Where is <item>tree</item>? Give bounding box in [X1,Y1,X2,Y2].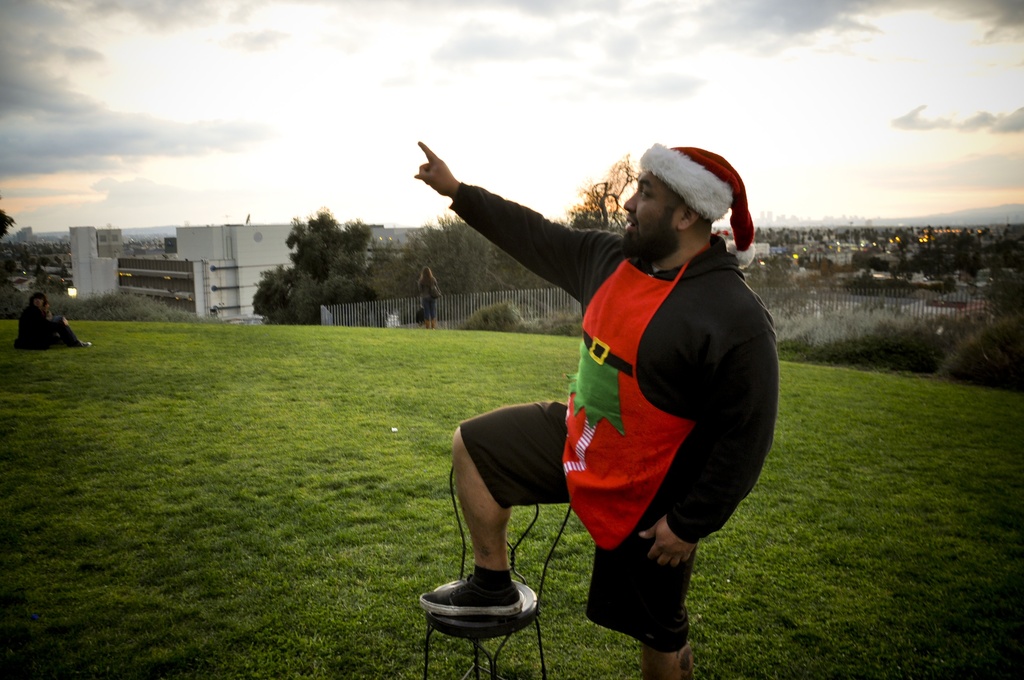
[246,191,370,329].
